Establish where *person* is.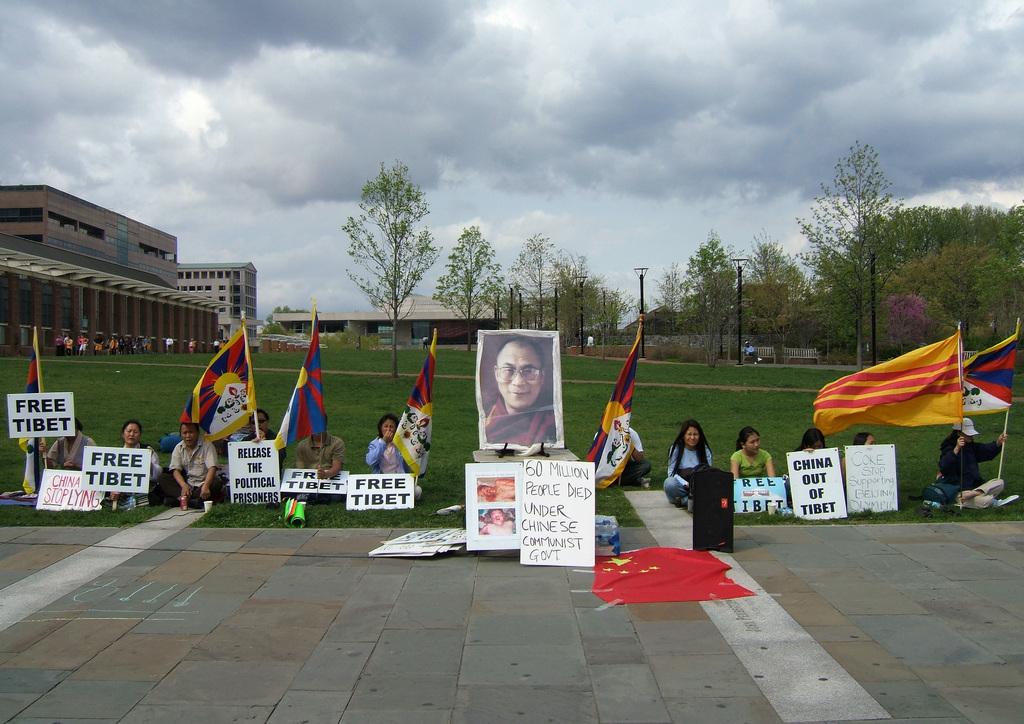
Established at box(740, 339, 760, 365).
